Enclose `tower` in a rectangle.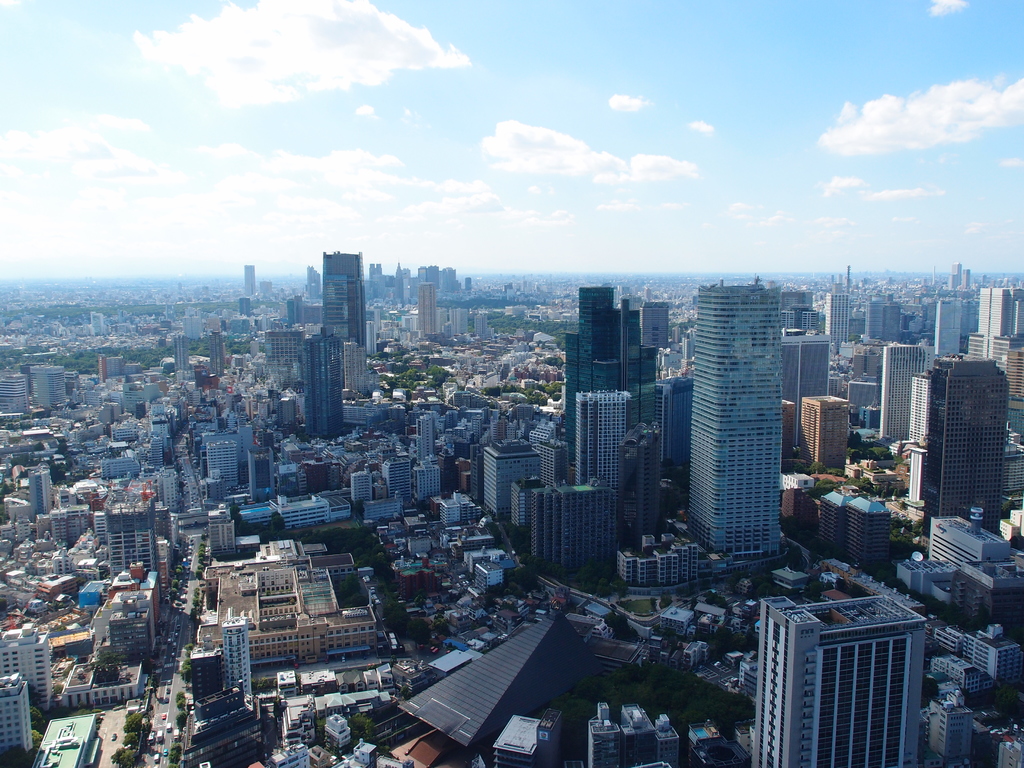
rect(317, 256, 369, 372).
